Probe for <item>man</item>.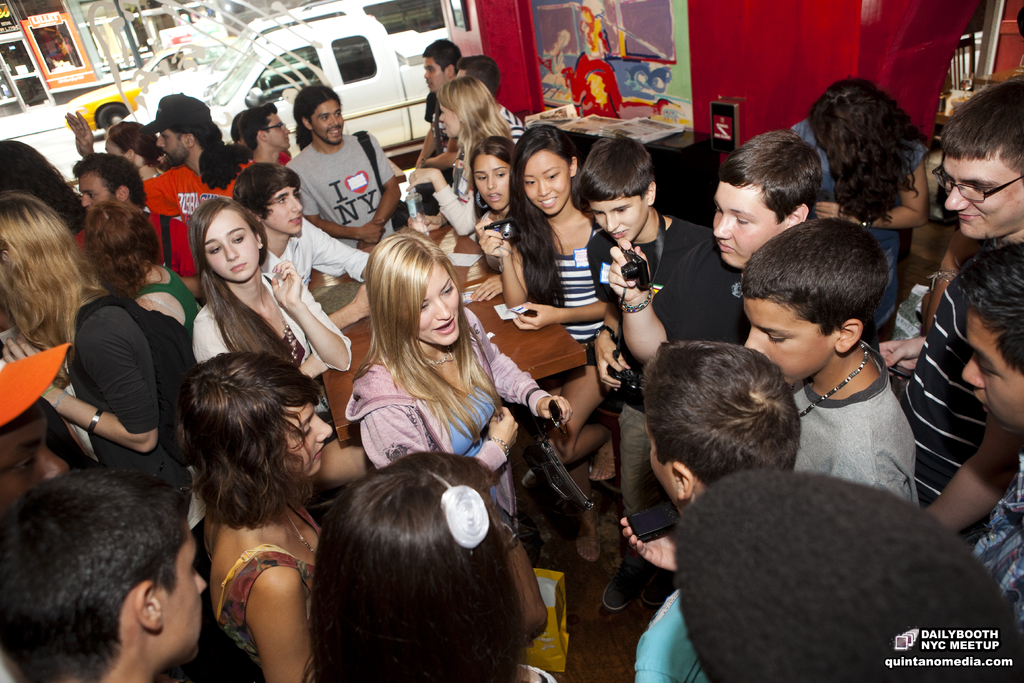
Probe result: (x1=0, y1=462, x2=214, y2=682).
